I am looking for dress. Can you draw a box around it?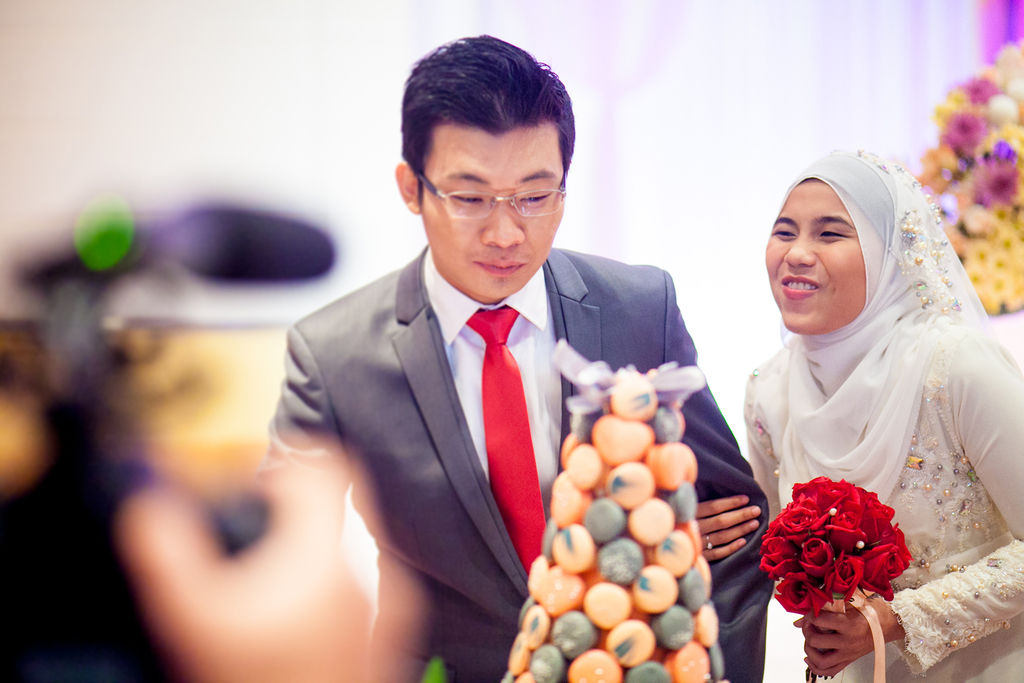
Sure, the bounding box is Rect(707, 158, 1023, 682).
